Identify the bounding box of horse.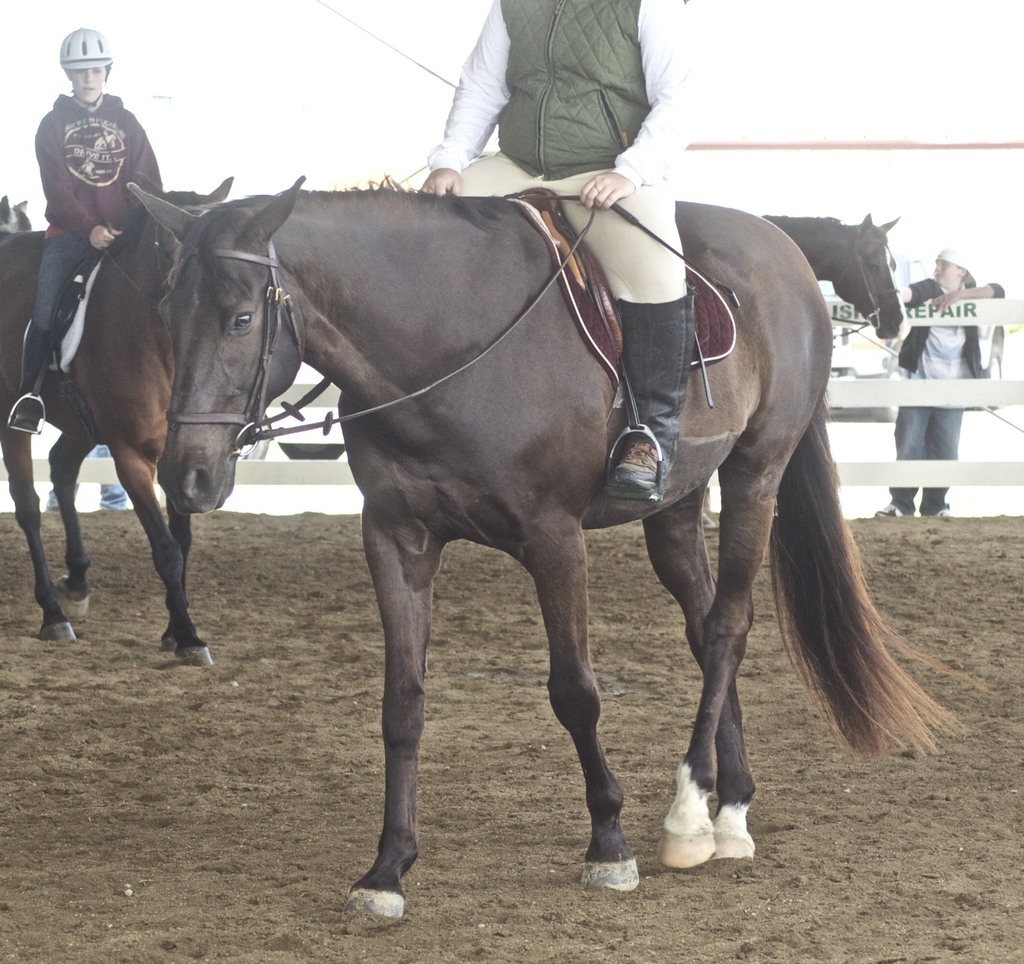
box=[0, 172, 240, 675].
